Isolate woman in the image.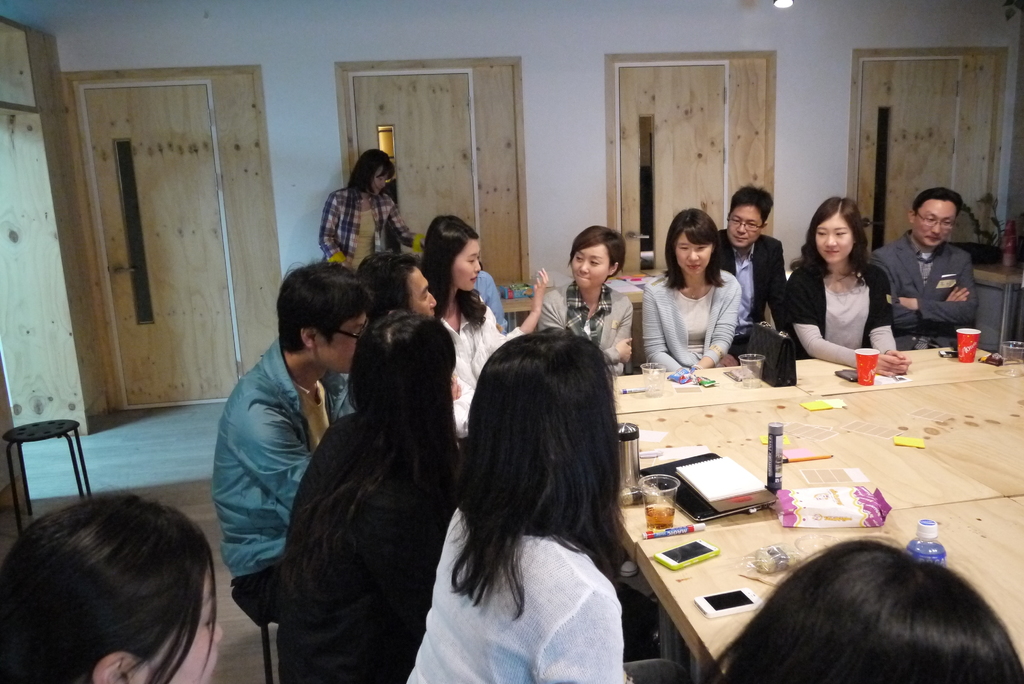
Isolated region: crop(0, 487, 230, 683).
